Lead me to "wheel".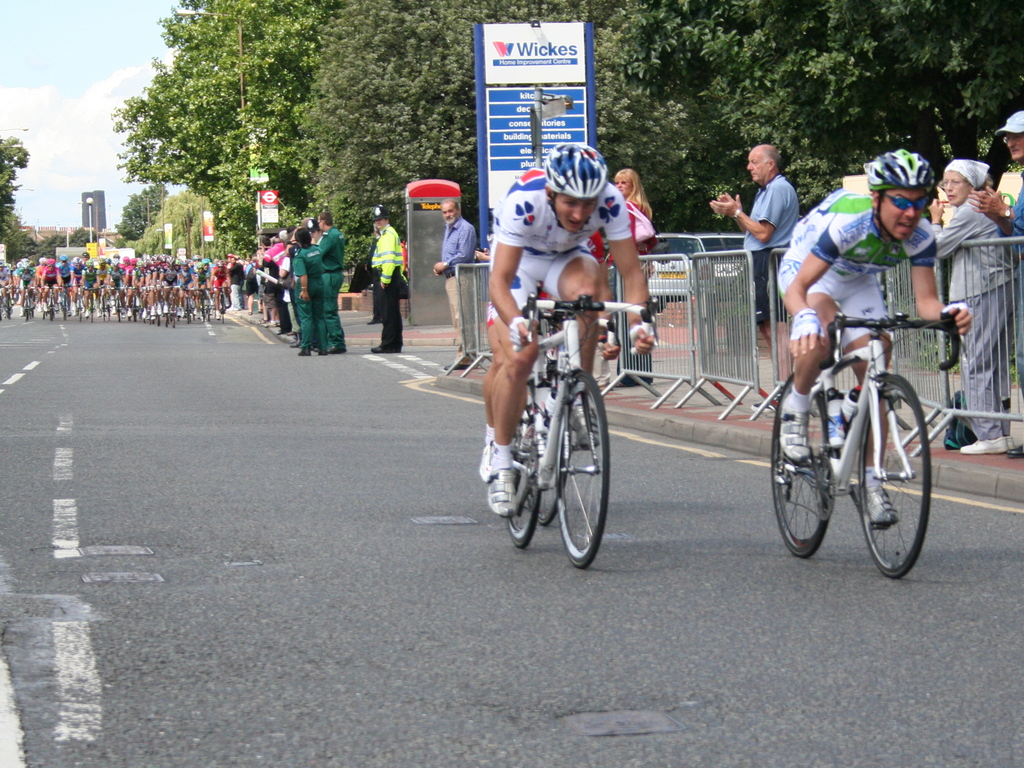
Lead to bbox=(770, 374, 831, 556).
